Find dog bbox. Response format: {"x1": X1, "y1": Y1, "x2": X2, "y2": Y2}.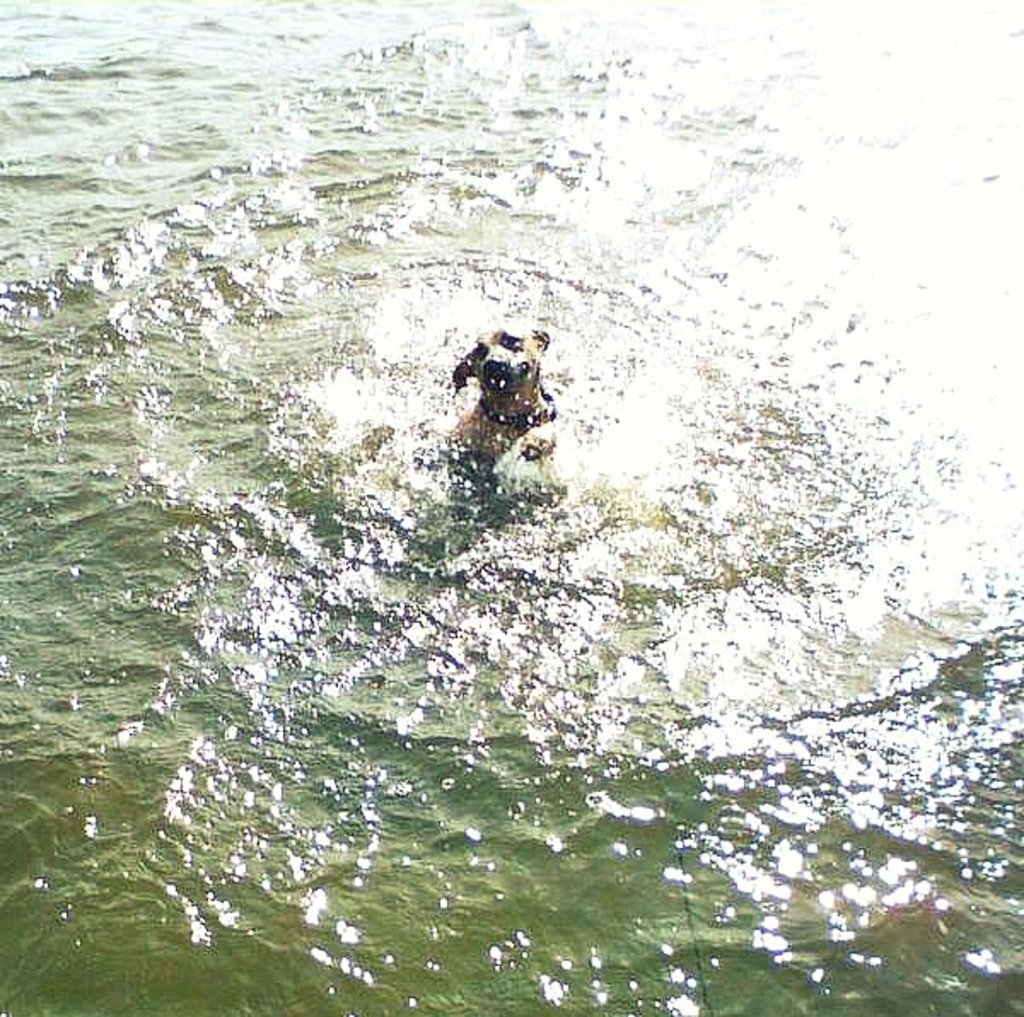
{"x1": 442, "y1": 323, "x2": 565, "y2": 469}.
